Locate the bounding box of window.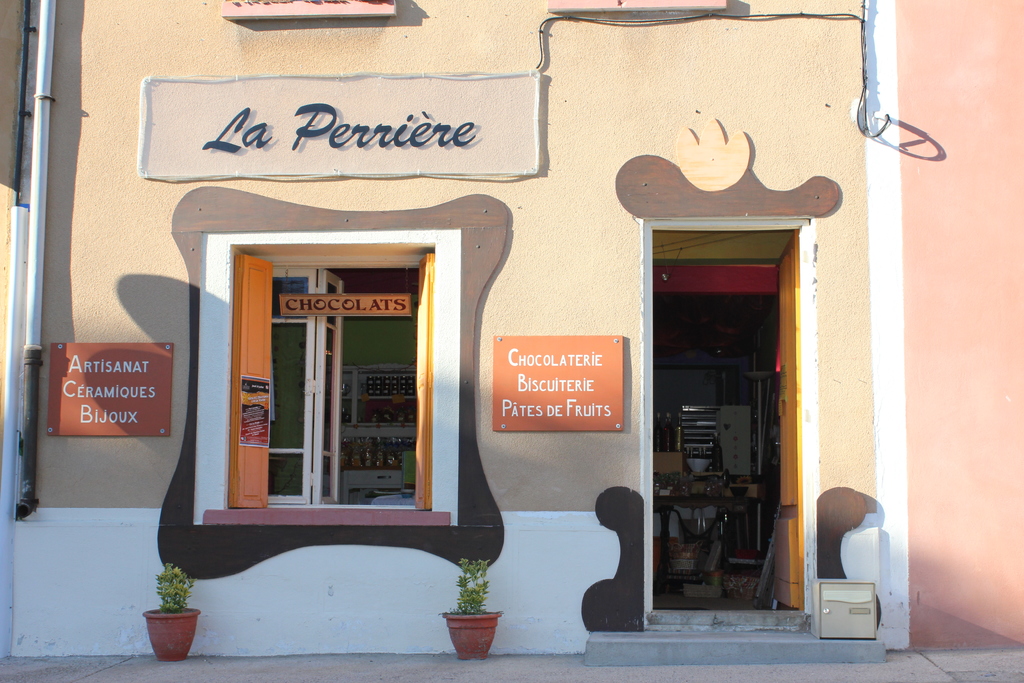
Bounding box: (left=221, top=230, right=451, bottom=526).
